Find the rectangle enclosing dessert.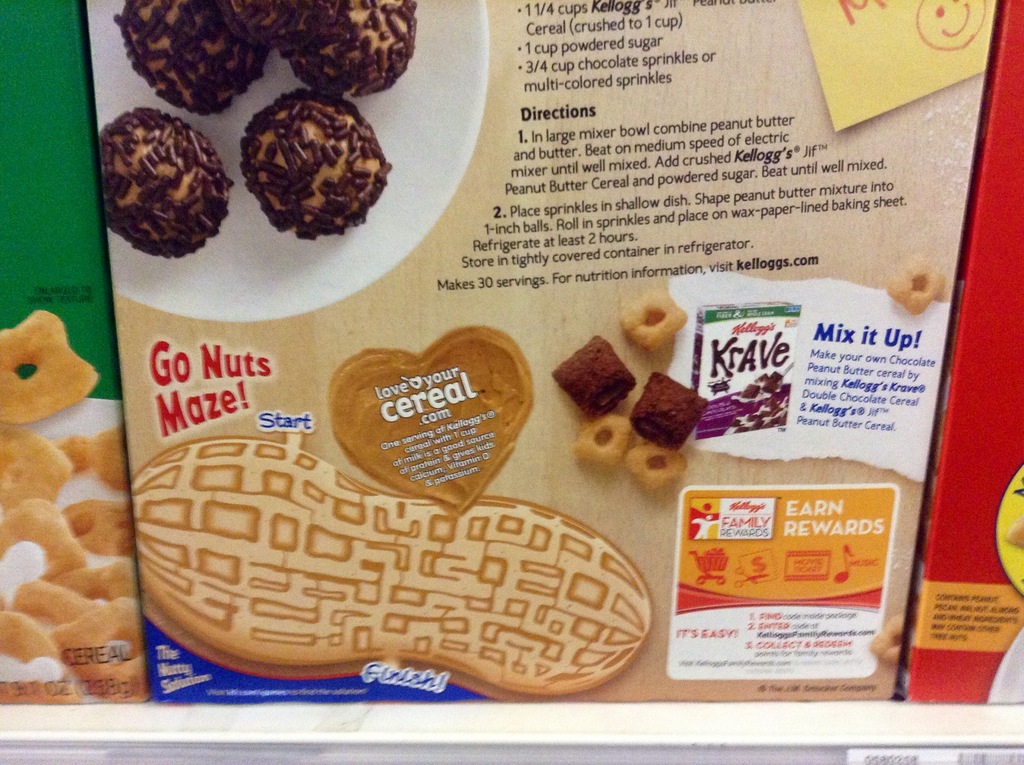
x1=552 y1=334 x2=639 y2=411.
